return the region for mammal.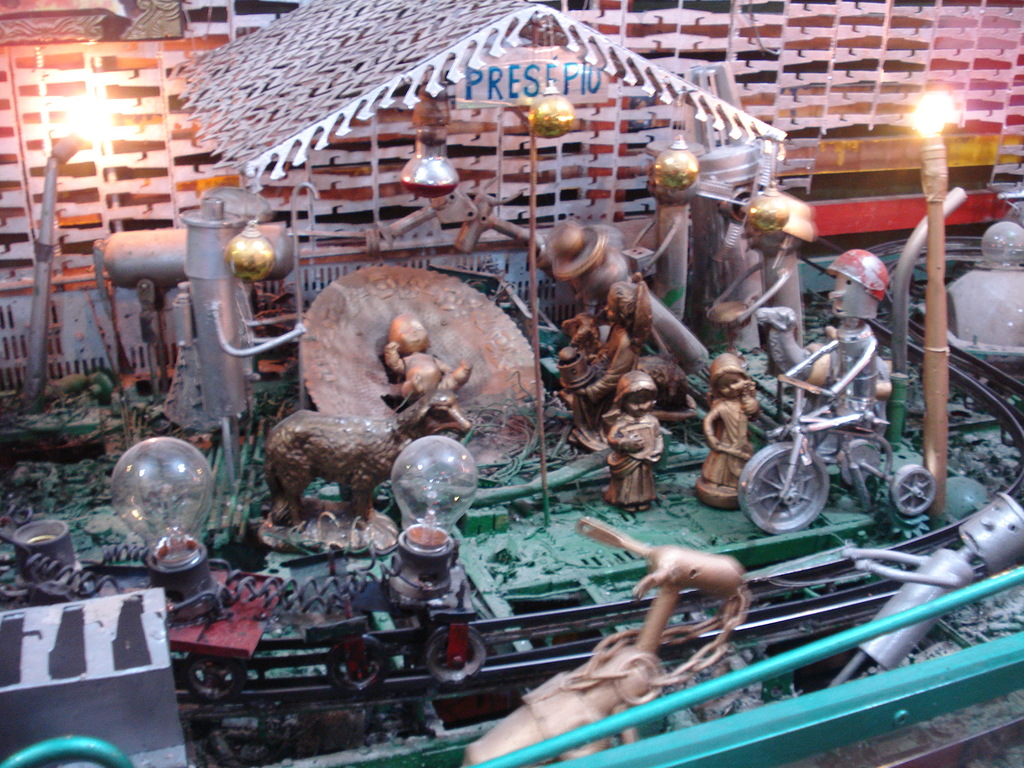
x1=562, y1=279, x2=655, y2=445.
